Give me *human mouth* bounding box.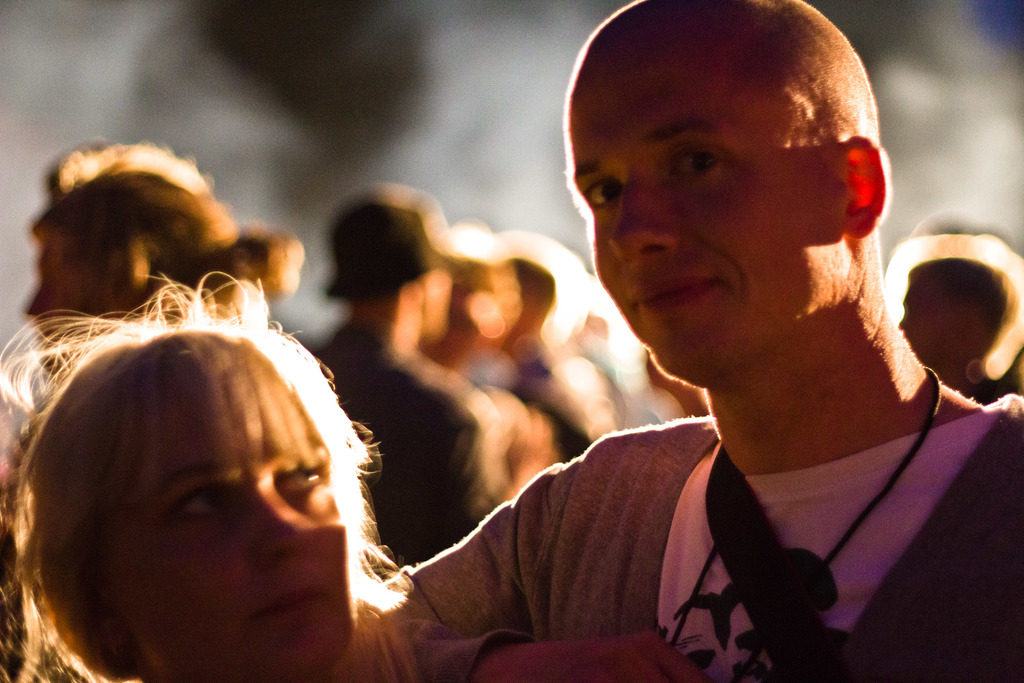
(left=255, top=577, right=334, bottom=632).
